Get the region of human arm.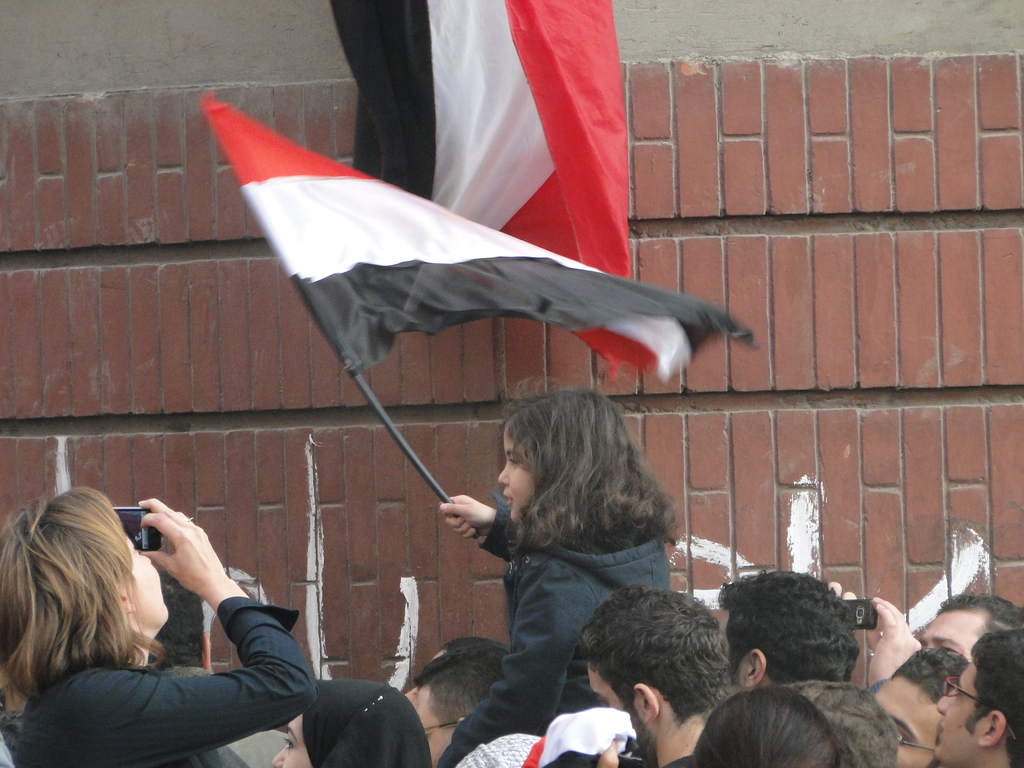
l=104, t=516, r=282, b=718.
